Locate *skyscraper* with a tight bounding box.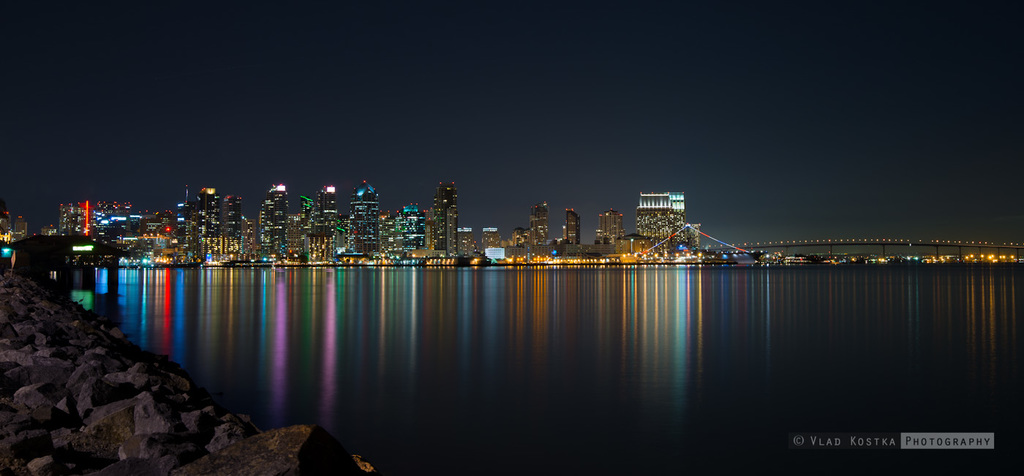
rect(530, 204, 558, 242).
